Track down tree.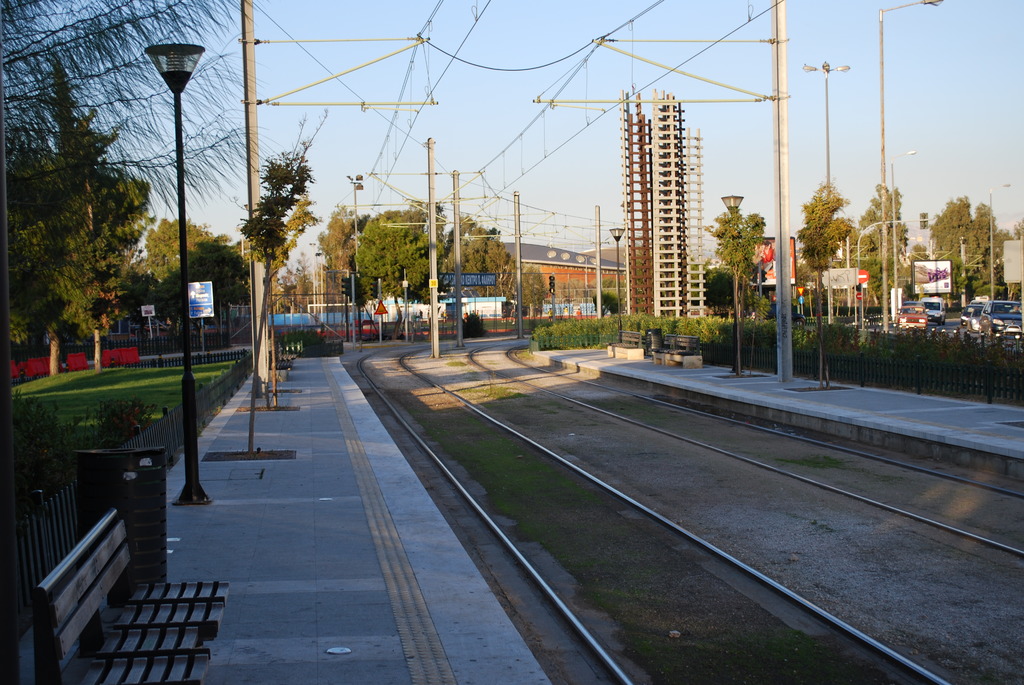
Tracked to 168,233,252,351.
